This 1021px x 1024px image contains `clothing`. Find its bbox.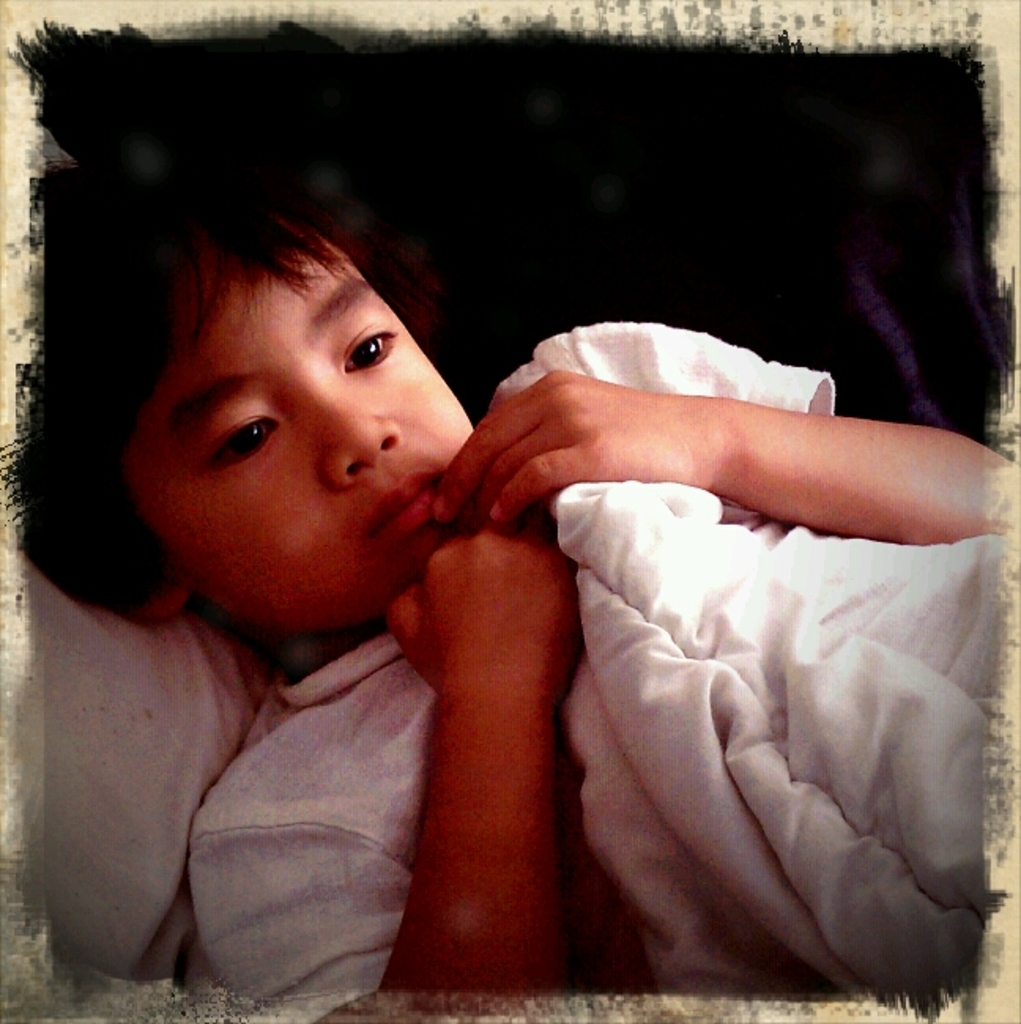
[186, 317, 1001, 1022].
